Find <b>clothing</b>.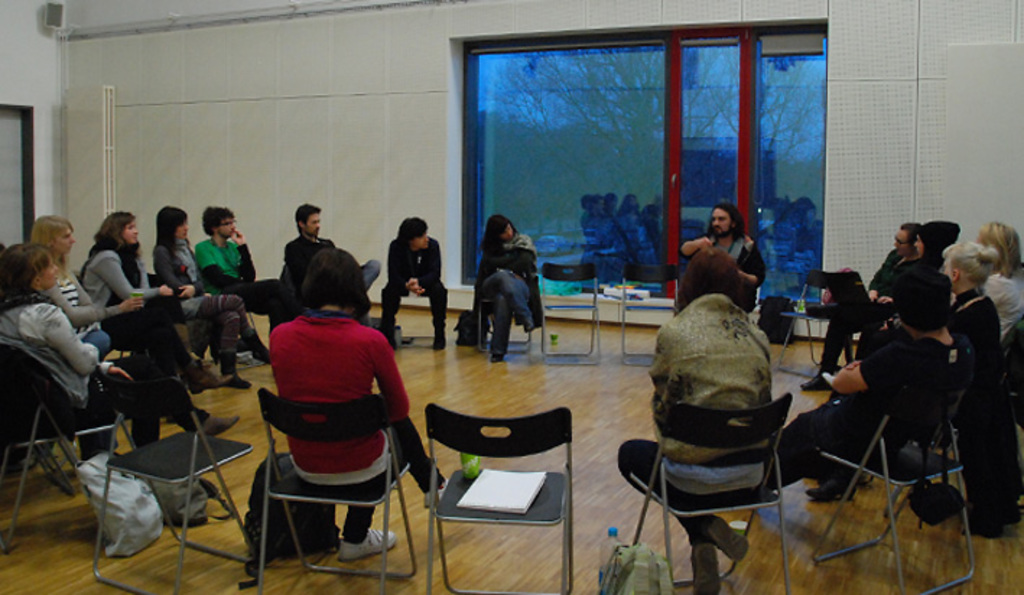
[left=274, top=230, right=383, bottom=309].
